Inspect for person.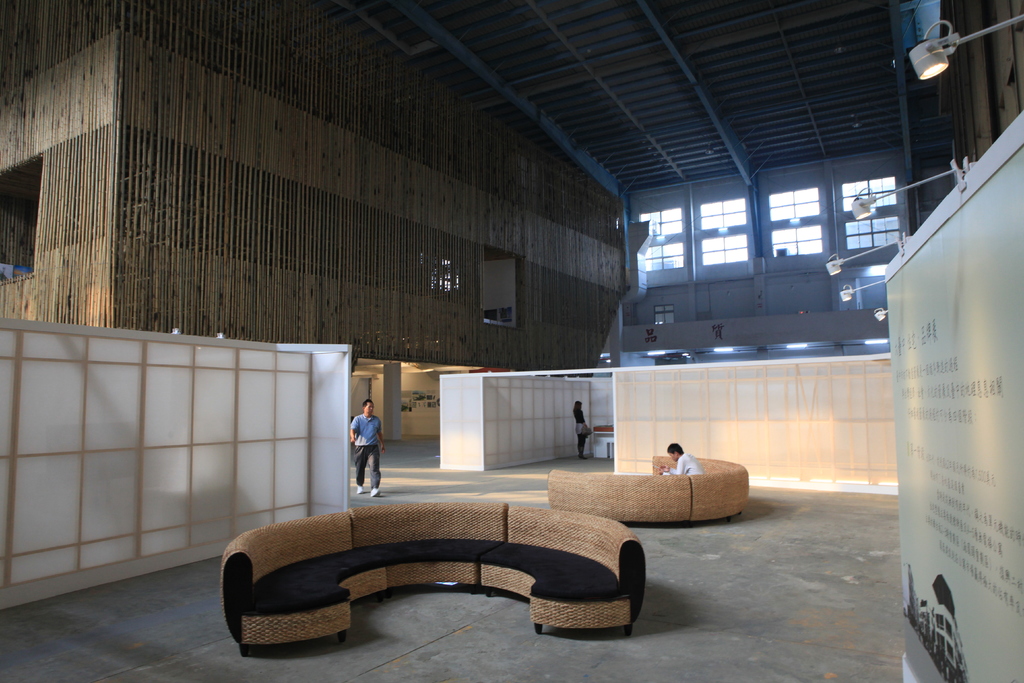
Inspection: region(657, 441, 705, 473).
